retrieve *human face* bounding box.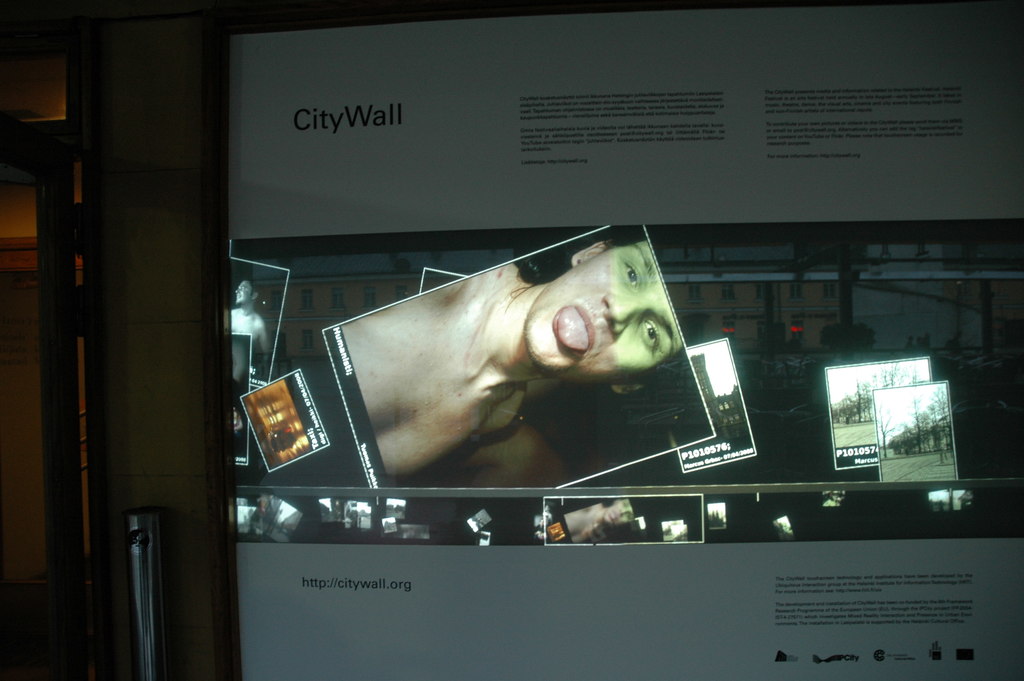
Bounding box: locate(521, 245, 684, 377).
